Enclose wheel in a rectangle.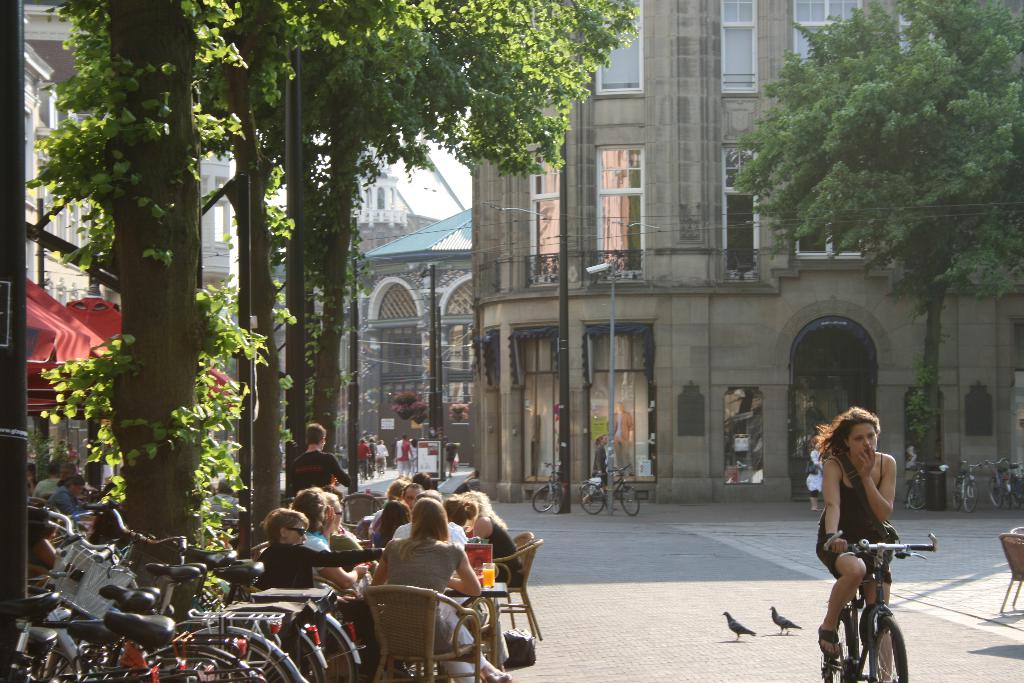
locate(963, 481, 979, 511).
